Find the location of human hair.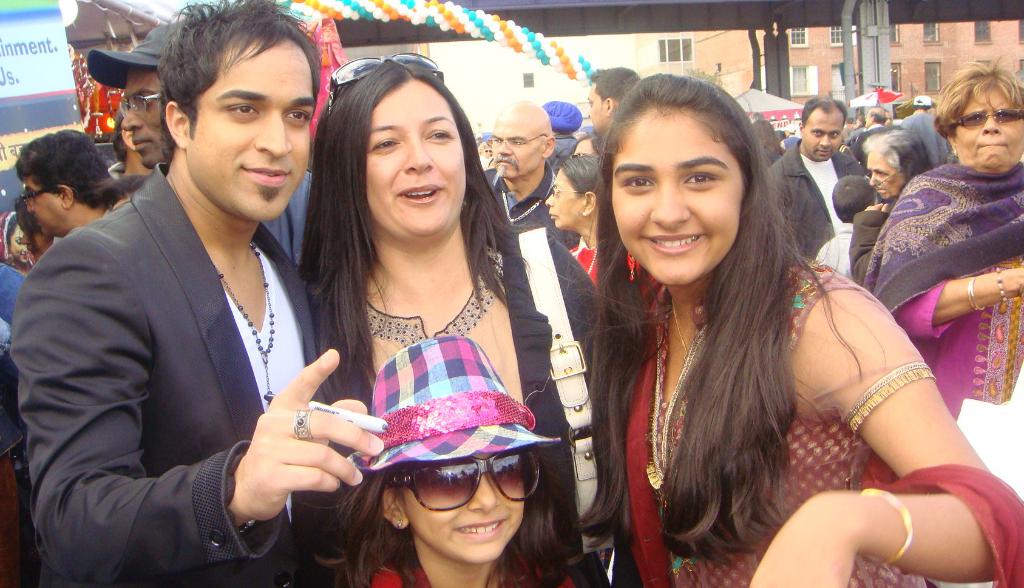
Location: [left=478, top=139, right=488, bottom=153].
